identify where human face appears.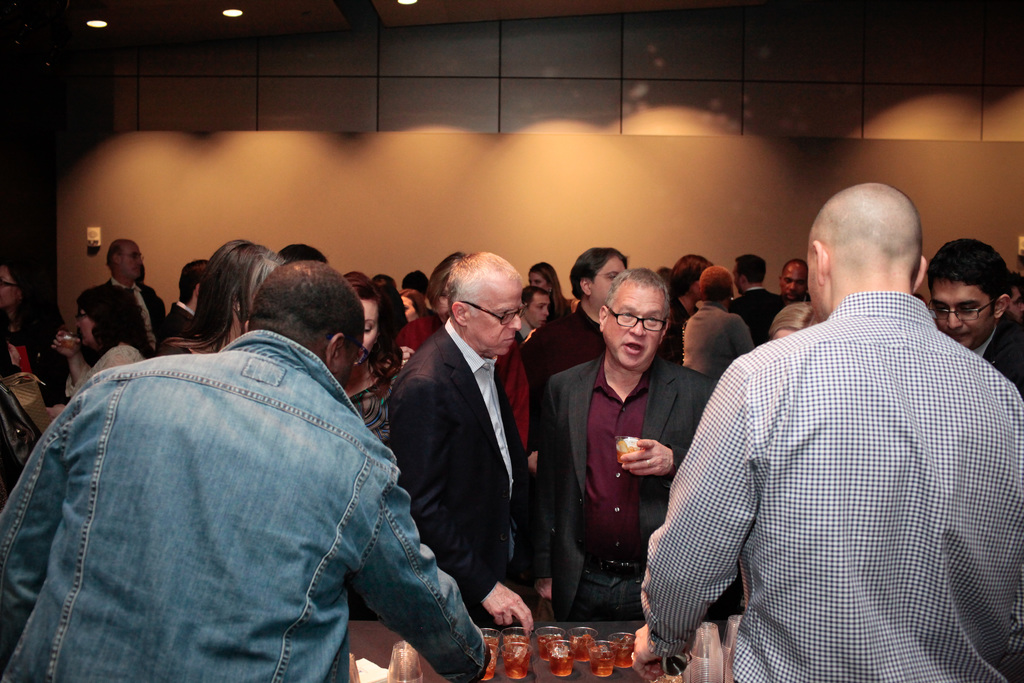
Appears at (399,292,421,322).
